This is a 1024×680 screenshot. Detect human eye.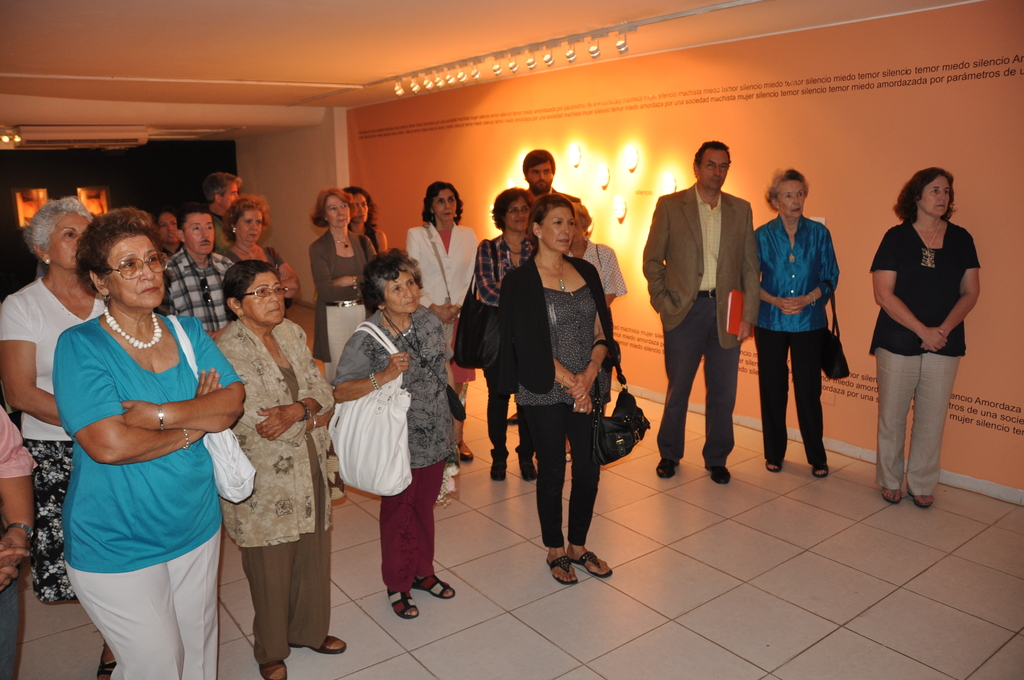
{"left": 942, "top": 188, "right": 948, "bottom": 194}.
